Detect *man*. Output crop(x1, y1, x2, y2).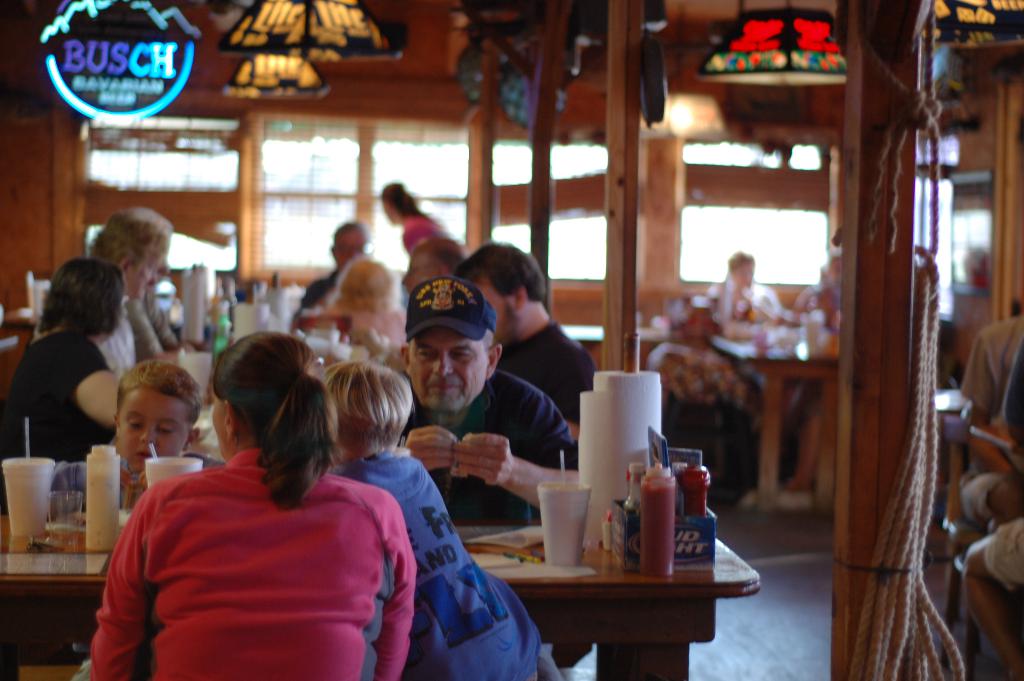
crop(304, 214, 381, 300).
